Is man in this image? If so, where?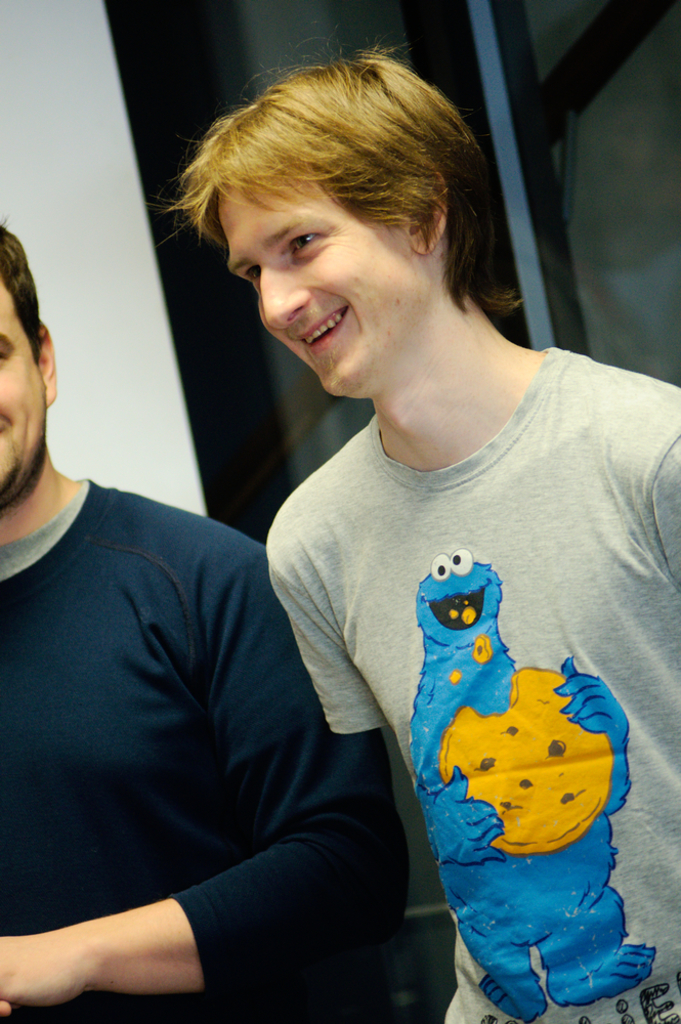
Yes, at Rect(168, 43, 680, 1023).
